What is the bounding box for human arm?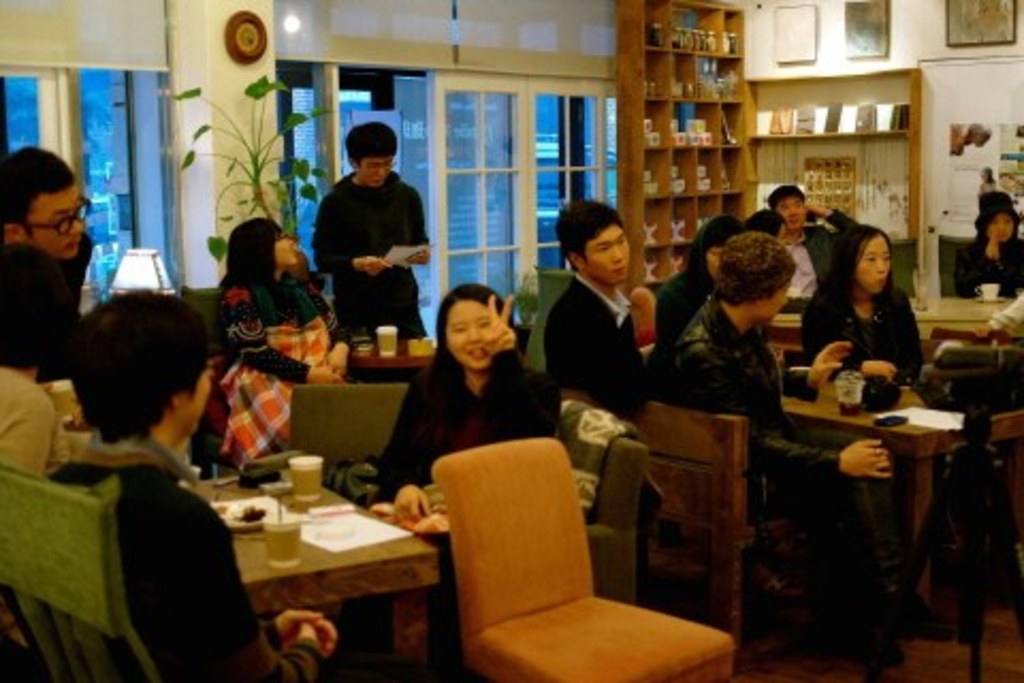
(316, 297, 361, 378).
